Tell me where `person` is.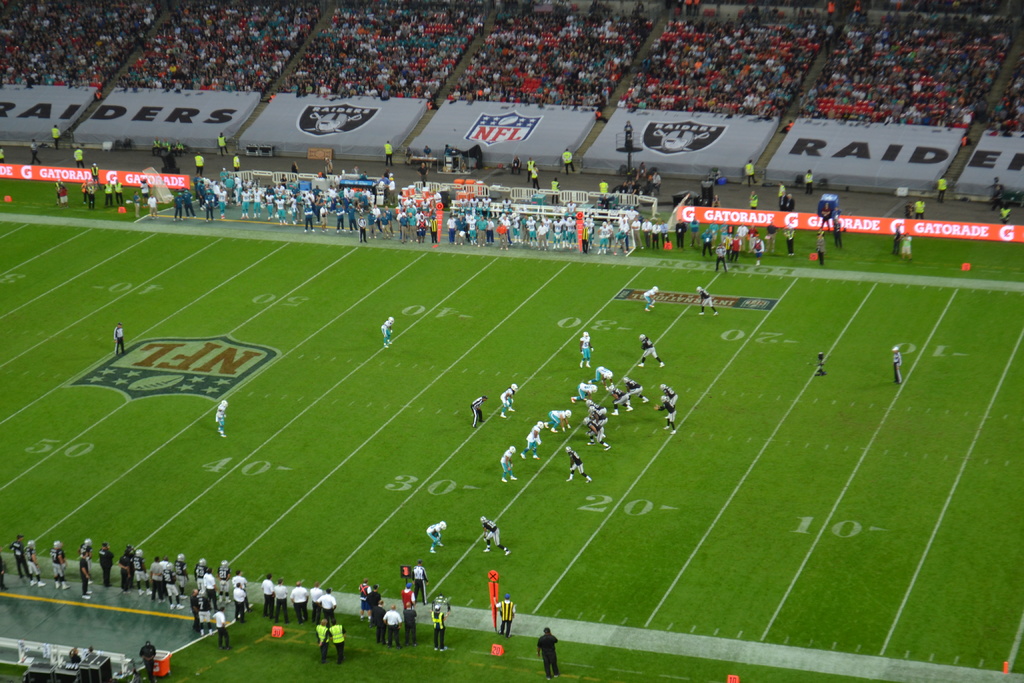
`person` is at <bbox>527, 157, 537, 181</bbox>.
